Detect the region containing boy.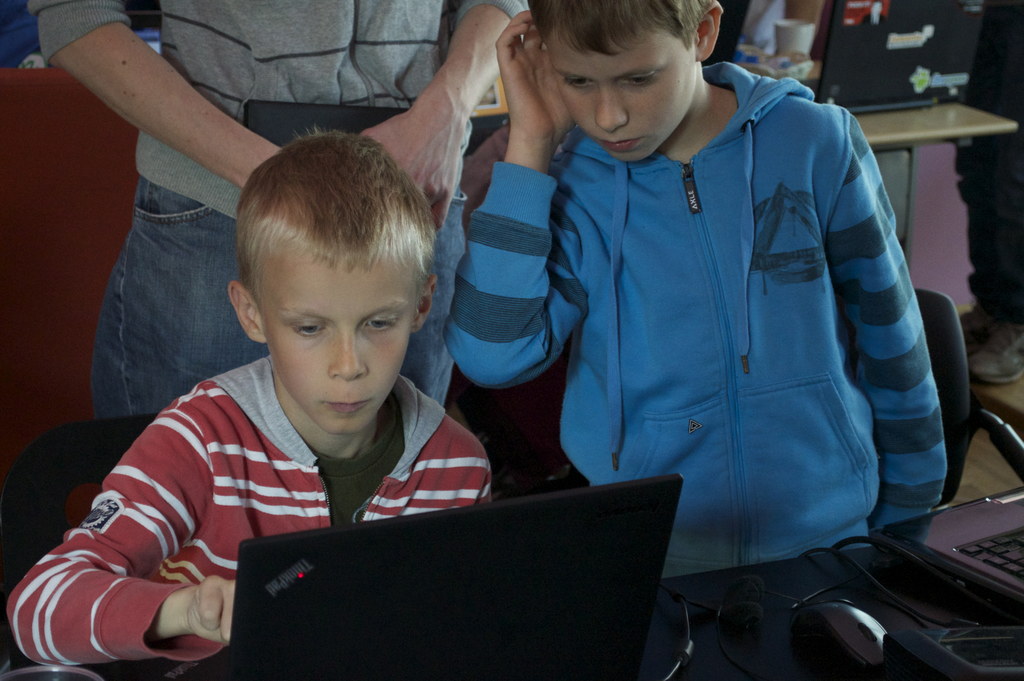
detection(80, 132, 538, 645).
